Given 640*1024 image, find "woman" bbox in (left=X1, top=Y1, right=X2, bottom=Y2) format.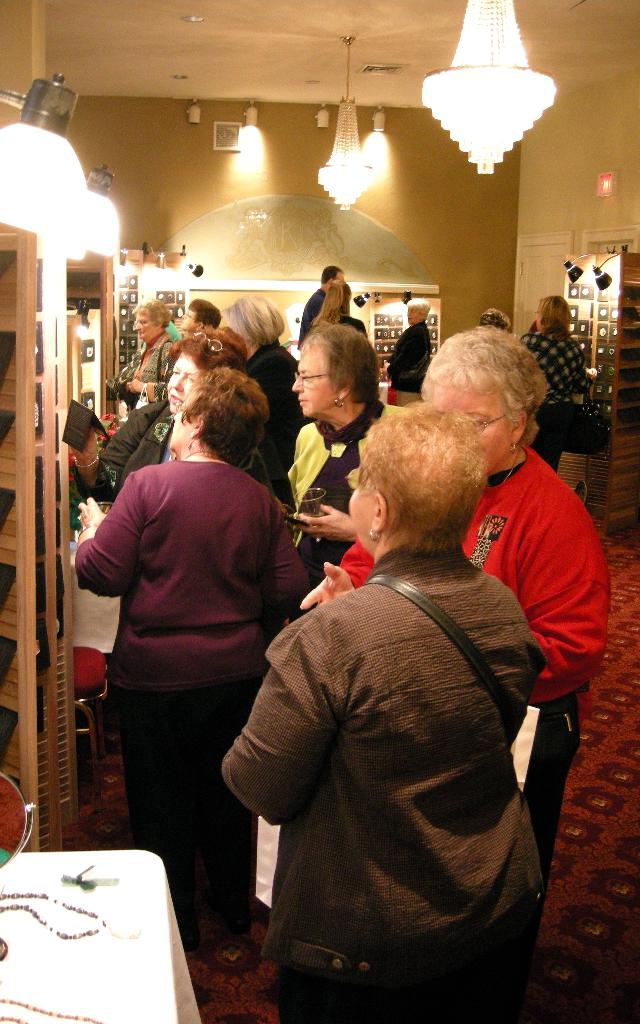
(left=527, top=295, right=588, bottom=481).
